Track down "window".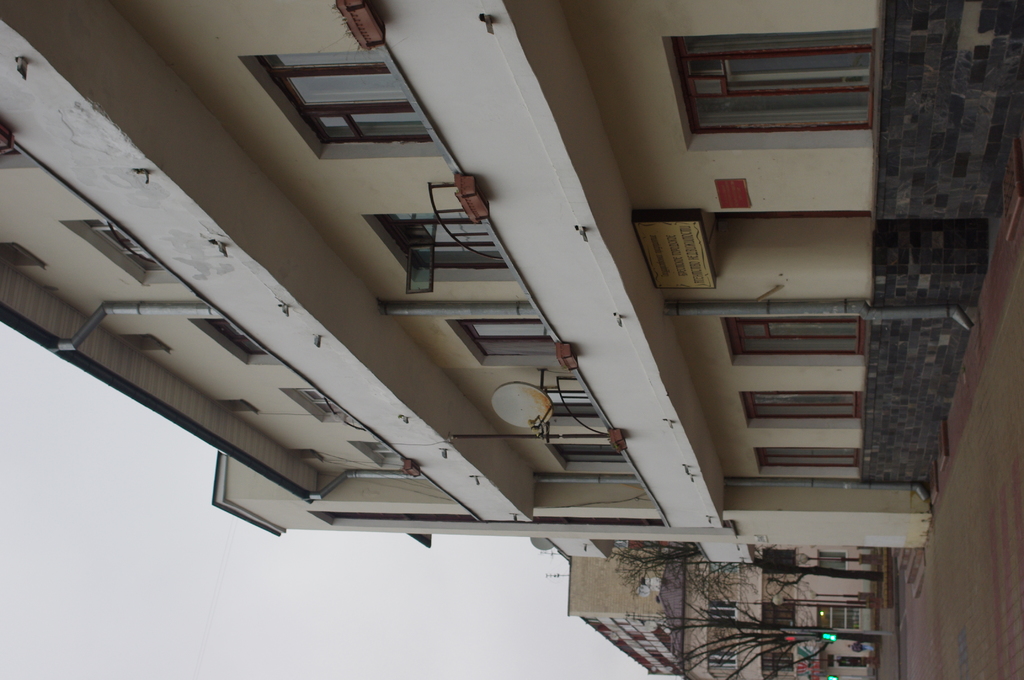
Tracked to <region>547, 444, 623, 469</region>.
